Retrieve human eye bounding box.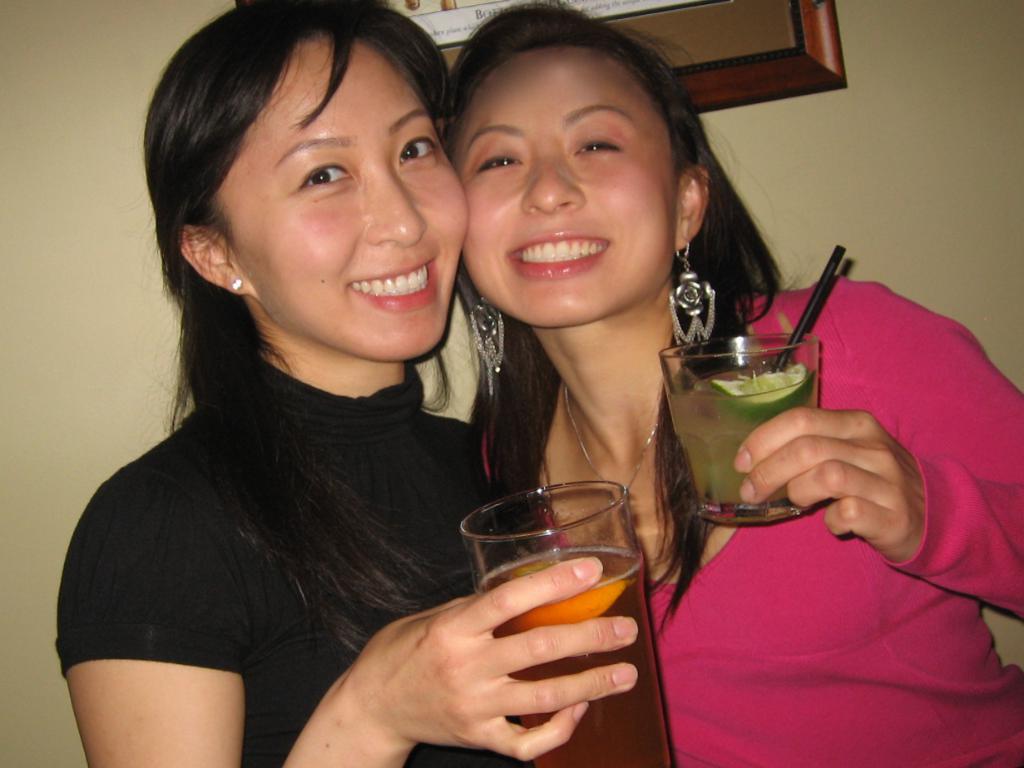
Bounding box: <region>472, 151, 519, 175</region>.
